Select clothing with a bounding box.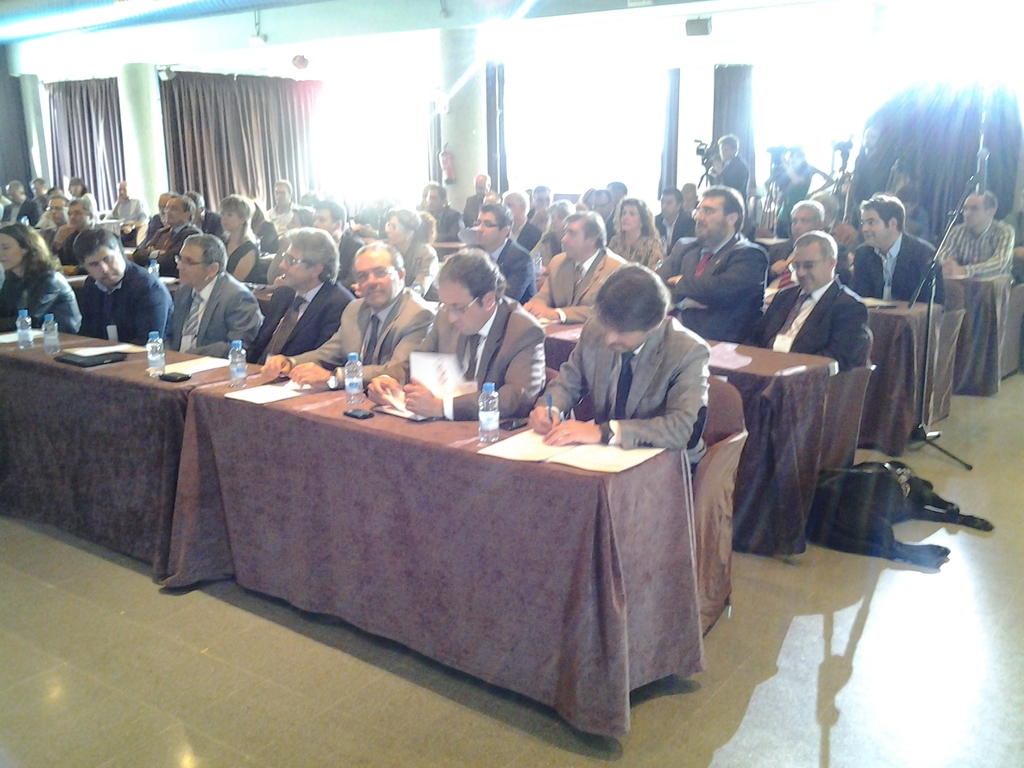
locate(140, 218, 193, 257).
